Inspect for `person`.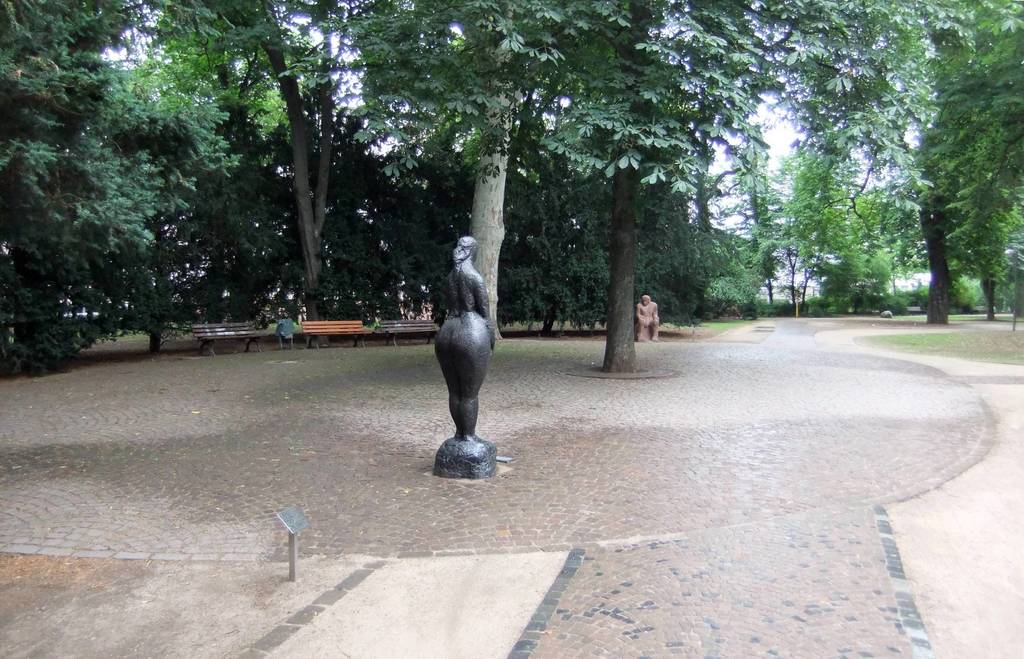
Inspection: bbox=(424, 230, 504, 480).
